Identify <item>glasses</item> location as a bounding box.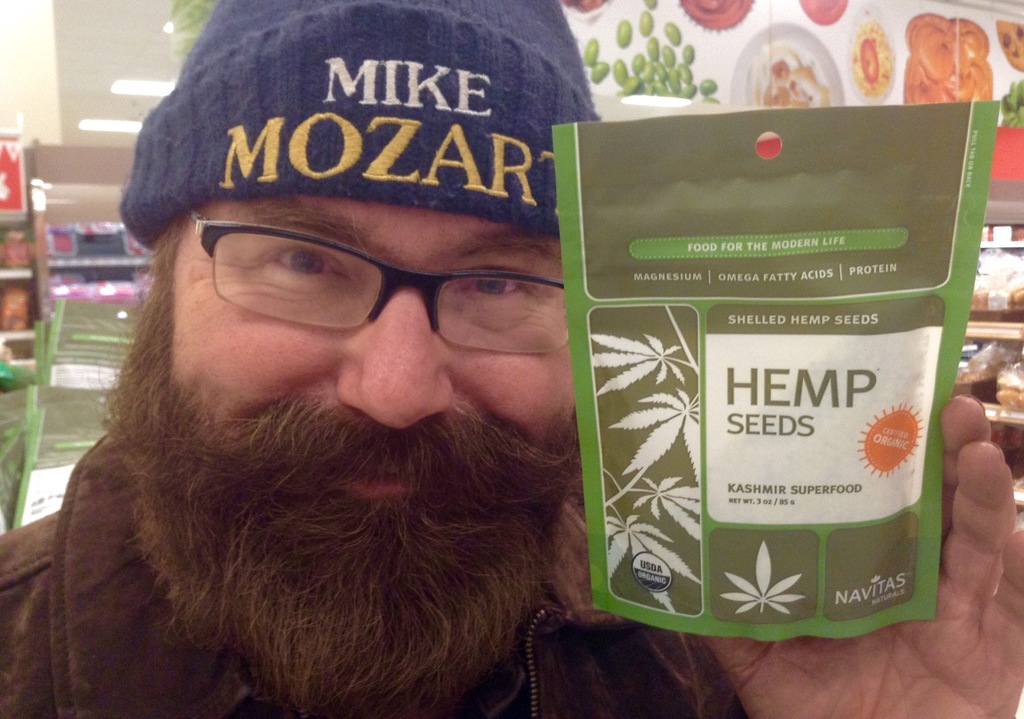
l=152, t=216, r=581, b=368.
